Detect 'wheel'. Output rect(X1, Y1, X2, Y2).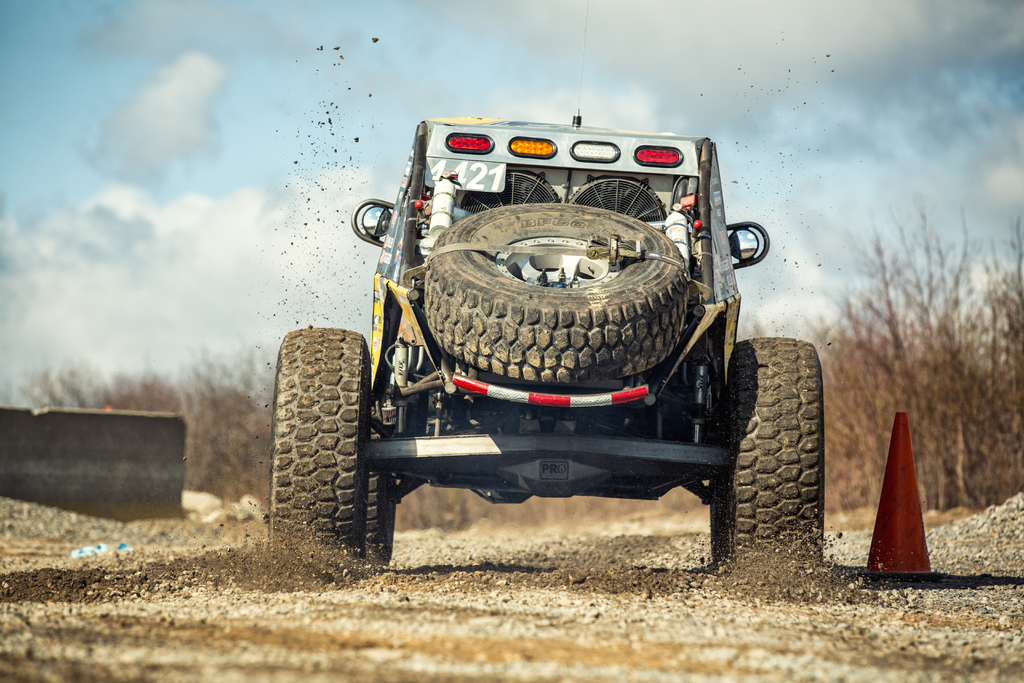
rect(707, 338, 832, 567).
